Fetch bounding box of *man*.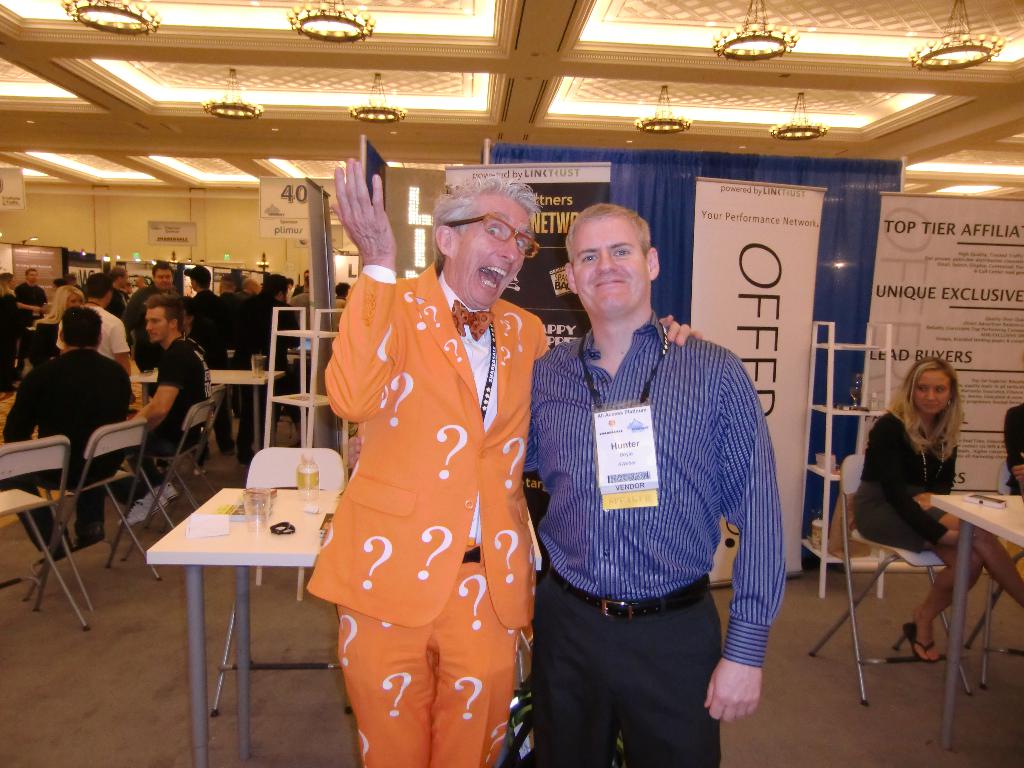
Bbox: (179, 263, 220, 412).
